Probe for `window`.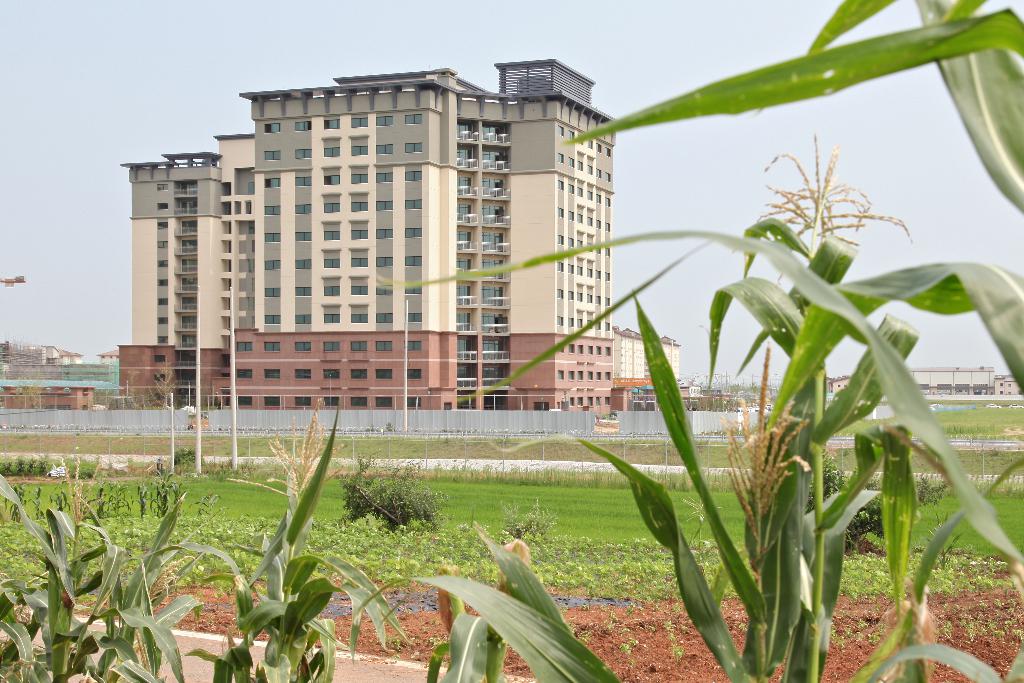
Probe result: left=566, top=265, right=573, bottom=274.
